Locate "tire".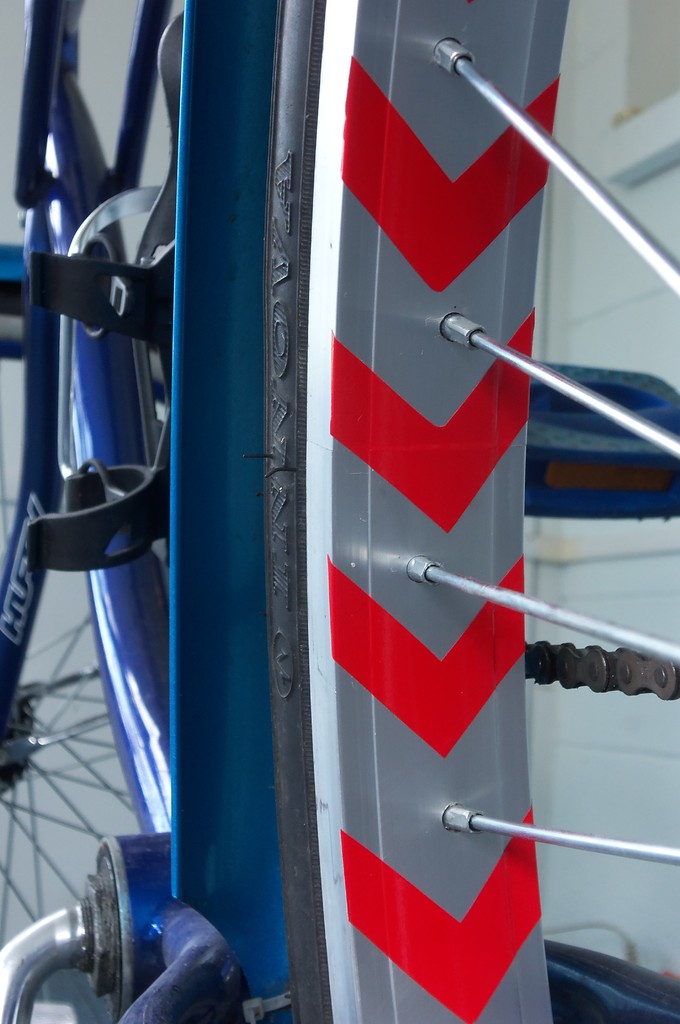
Bounding box: <box>254,0,679,1023</box>.
